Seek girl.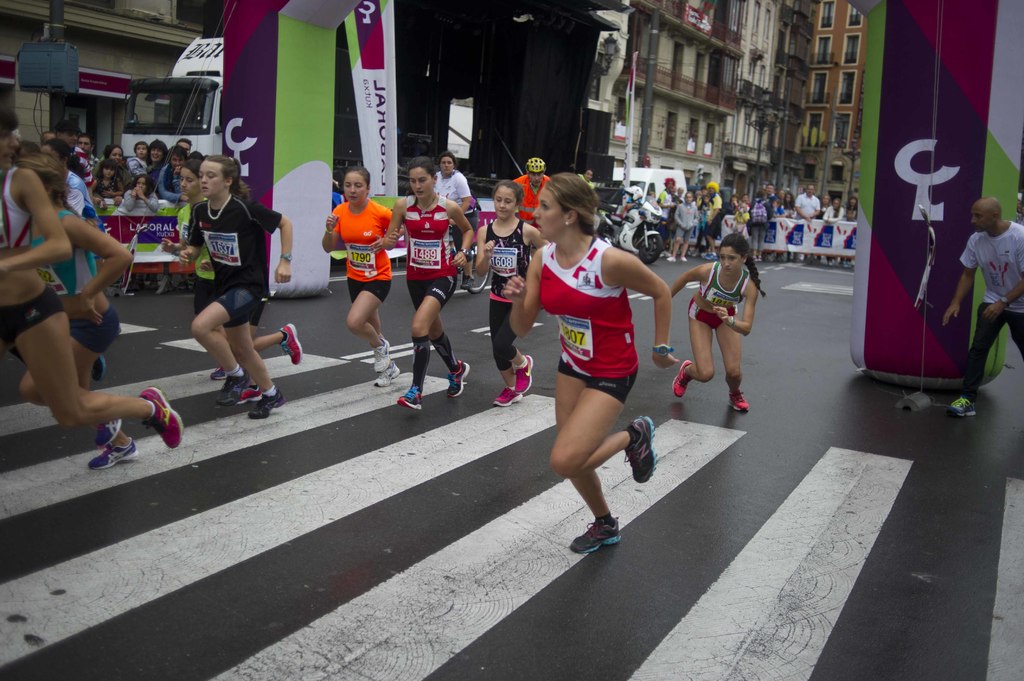
region(0, 107, 180, 445).
